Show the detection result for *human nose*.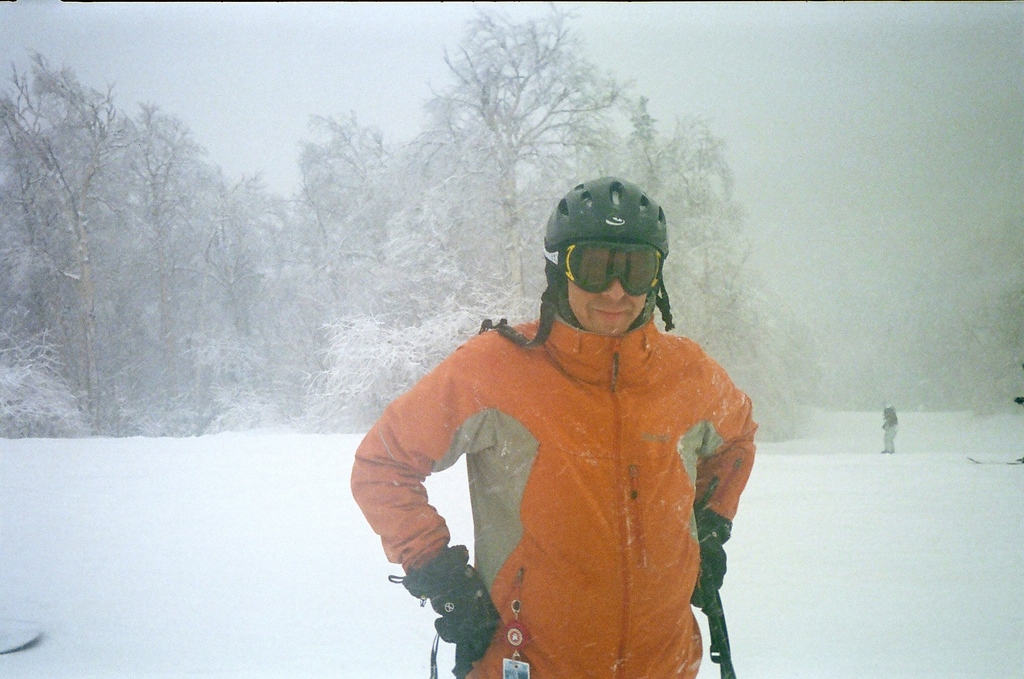
region(603, 276, 625, 300).
